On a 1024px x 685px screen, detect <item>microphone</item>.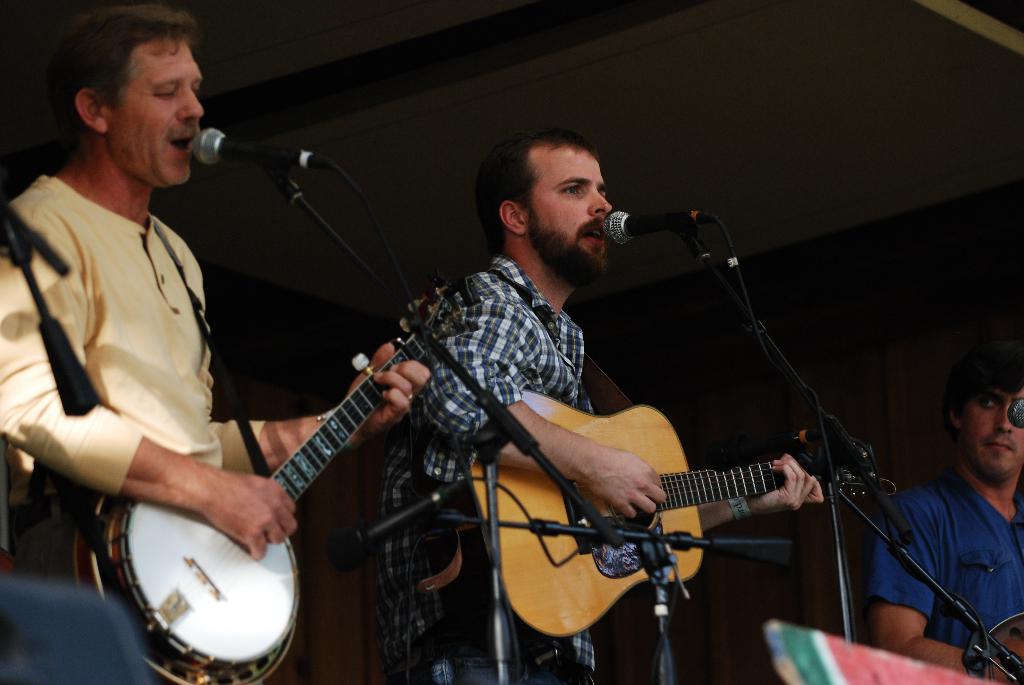
l=591, t=196, r=710, b=258.
